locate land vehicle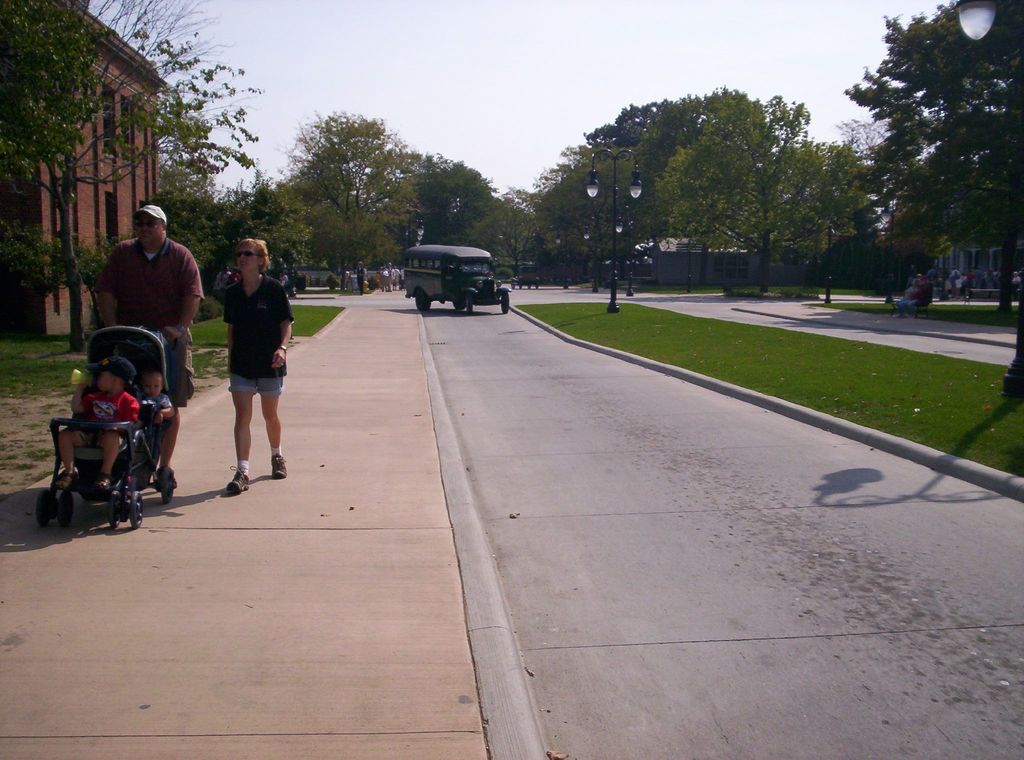
{"x1": 29, "y1": 341, "x2": 175, "y2": 534}
